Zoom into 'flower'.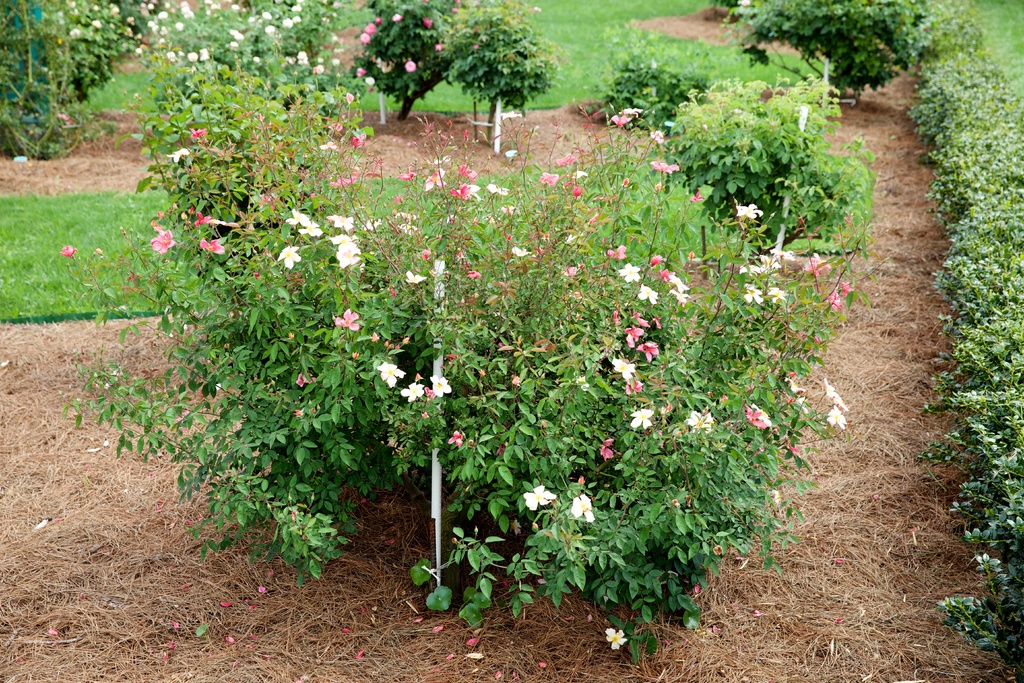
Zoom target: rect(554, 150, 579, 167).
